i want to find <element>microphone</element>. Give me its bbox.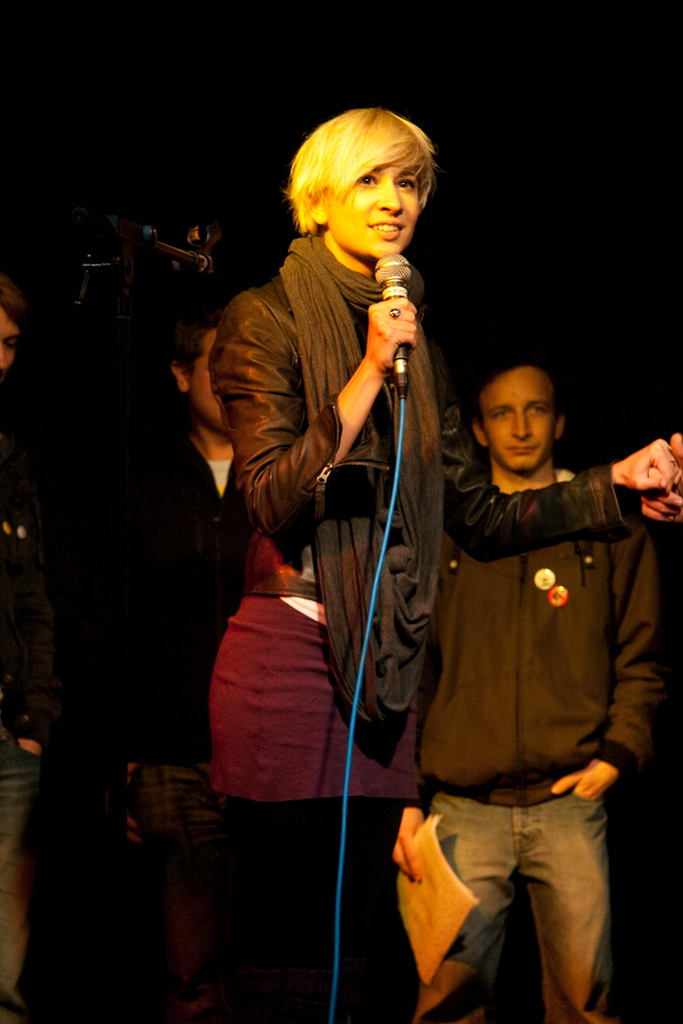
[x1=317, y1=265, x2=450, y2=421].
